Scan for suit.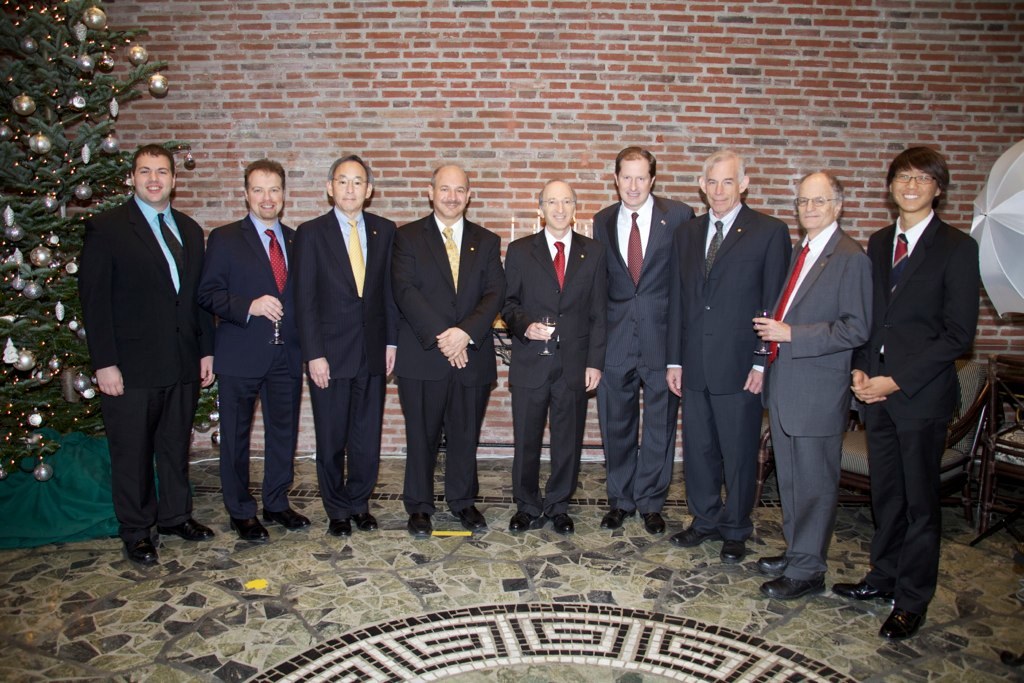
Scan result: x1=393 y1=210 x2=503 y2=516.
